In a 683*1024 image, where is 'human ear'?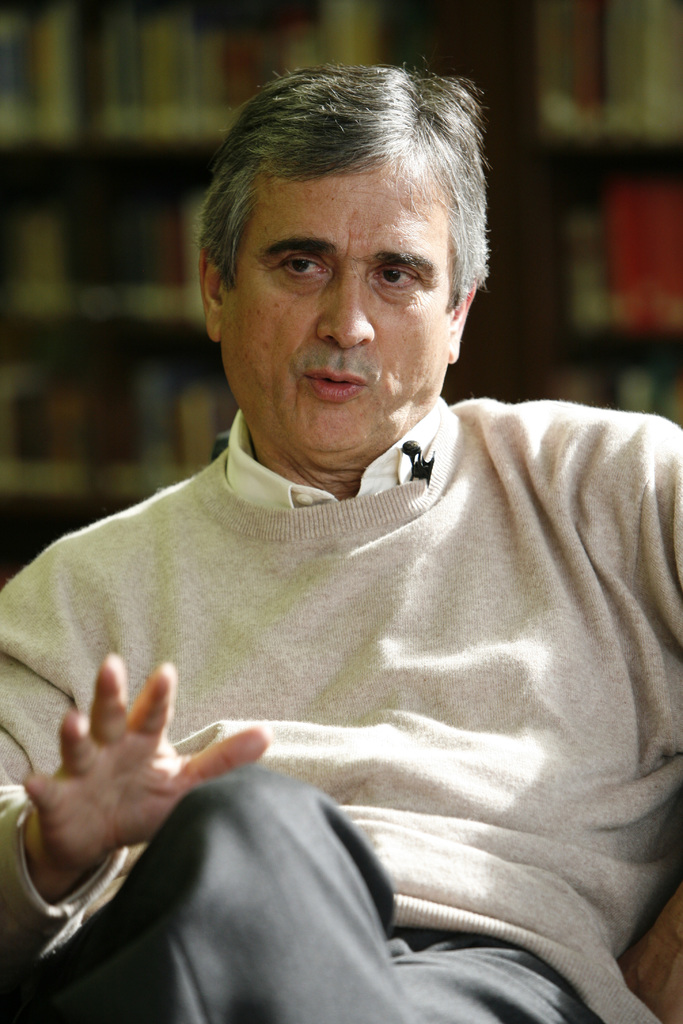
(x1=198, y1=248, x2=235, y2=340).
